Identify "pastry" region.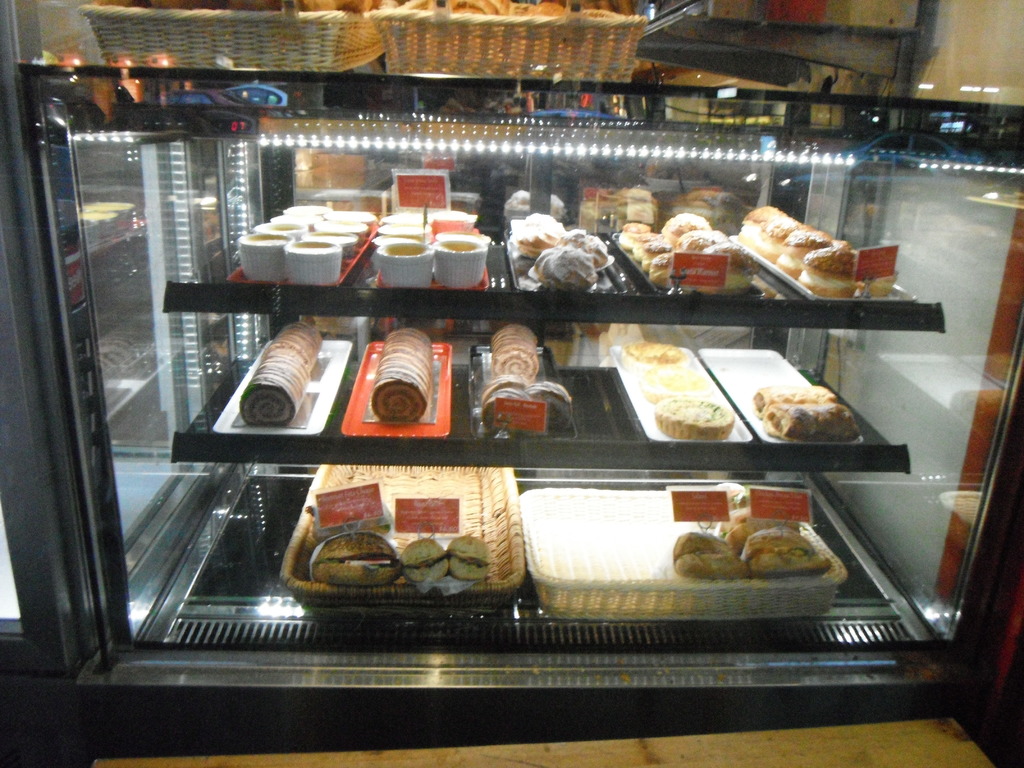
Region: locate(650, 397, 735, 438).
